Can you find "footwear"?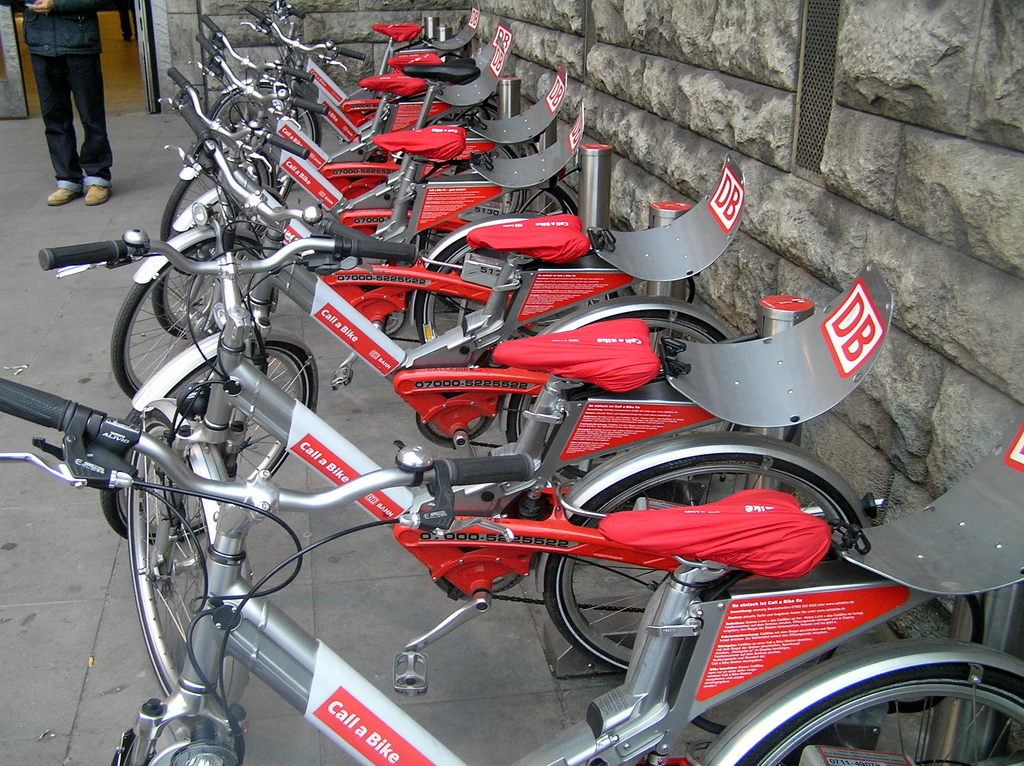
Yes, bounding box: l=21, t=45, r=107, b=179.
